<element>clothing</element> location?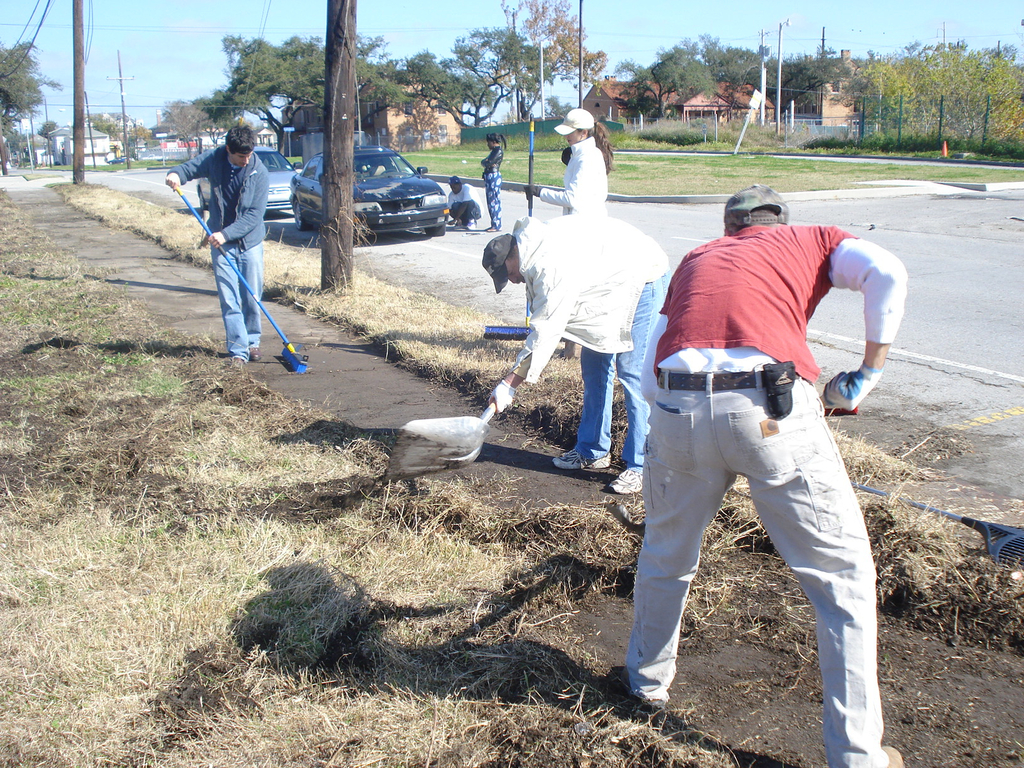
<bbox>211, 239, 262, 357</bbox>
